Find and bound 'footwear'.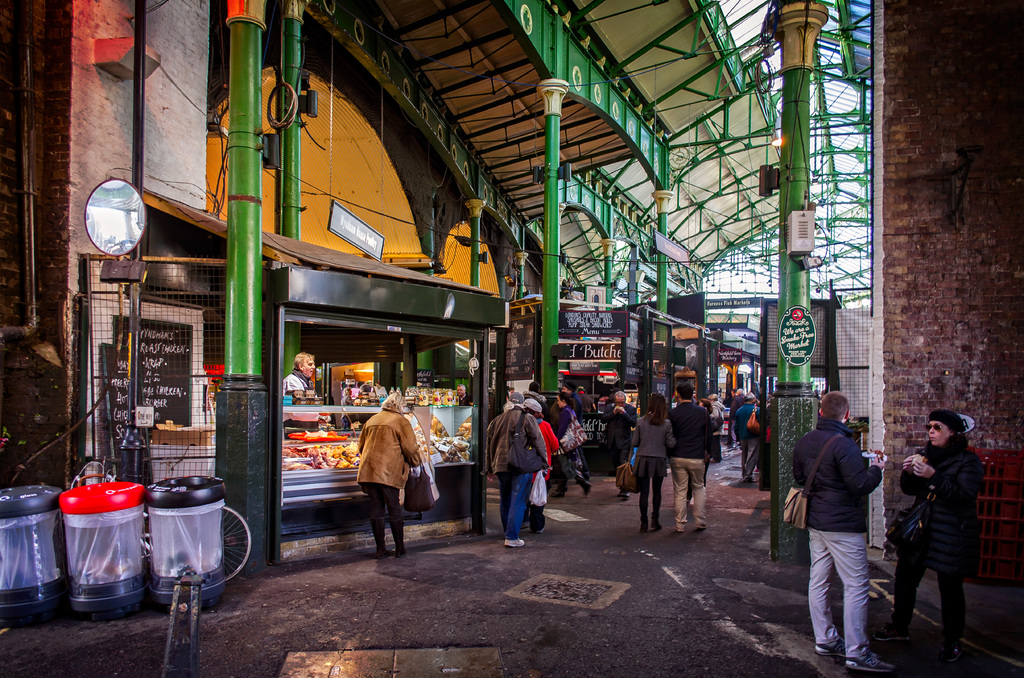
Bound: [759,472,767,488].
